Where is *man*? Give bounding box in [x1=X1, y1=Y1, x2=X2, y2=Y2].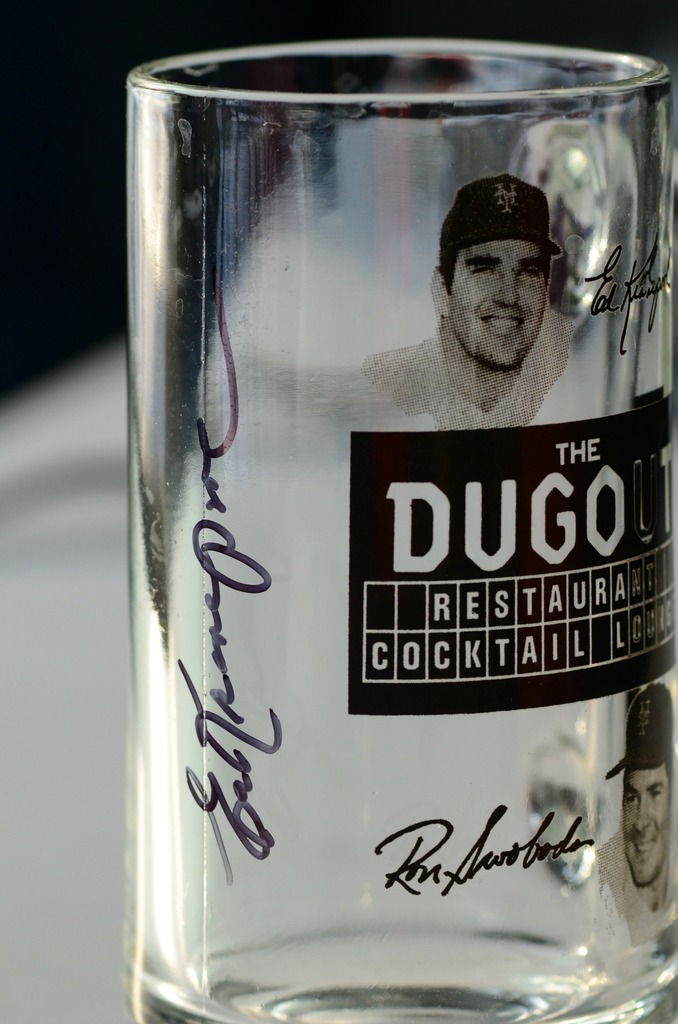
[x1=593, y1=683, x2=677, y2=941].
